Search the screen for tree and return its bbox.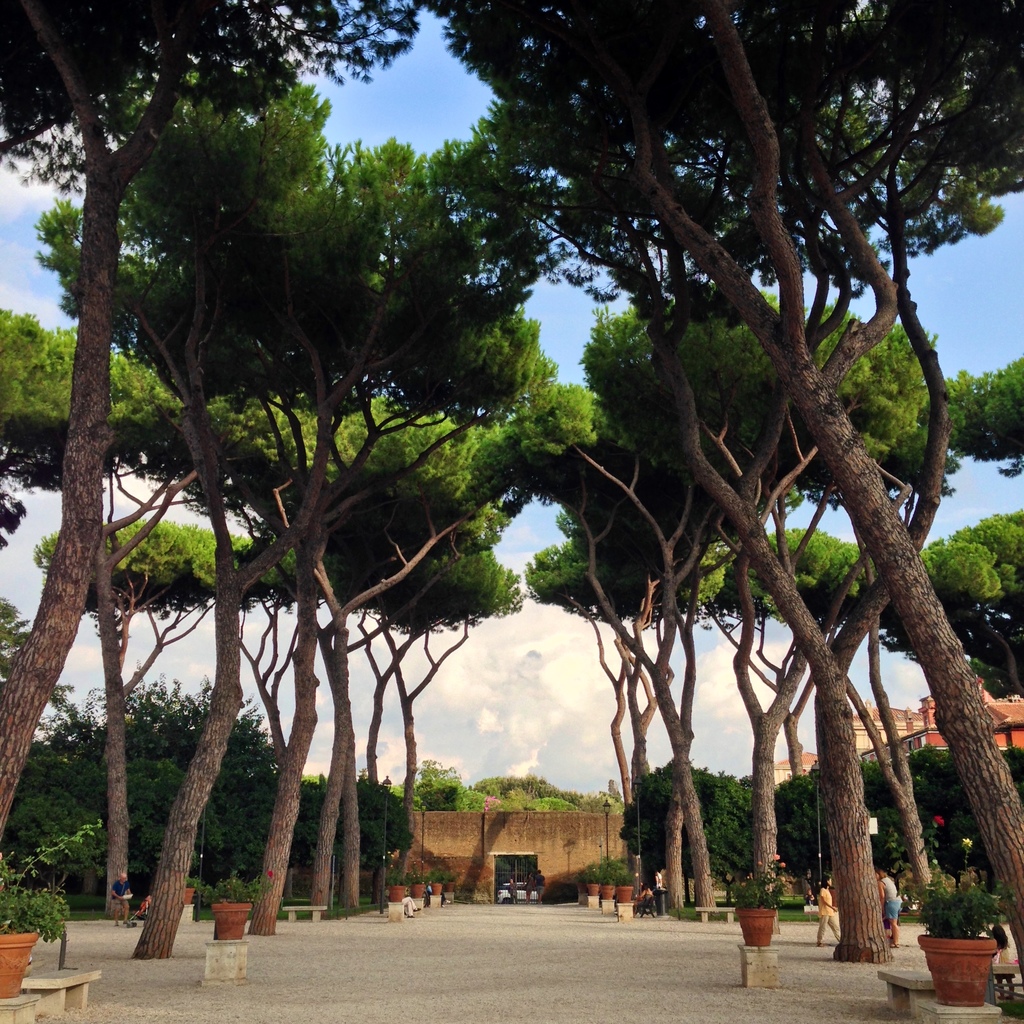
Found: region(624, 760, 774, 892).
